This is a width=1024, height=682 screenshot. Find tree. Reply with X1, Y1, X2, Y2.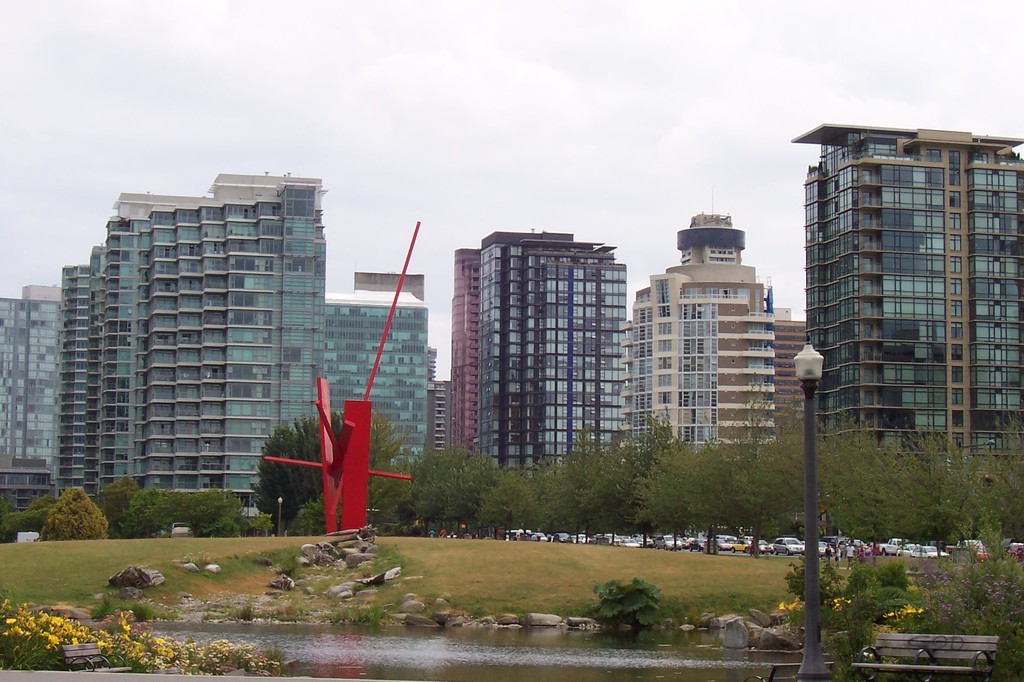
480, 473, 534, 546.
